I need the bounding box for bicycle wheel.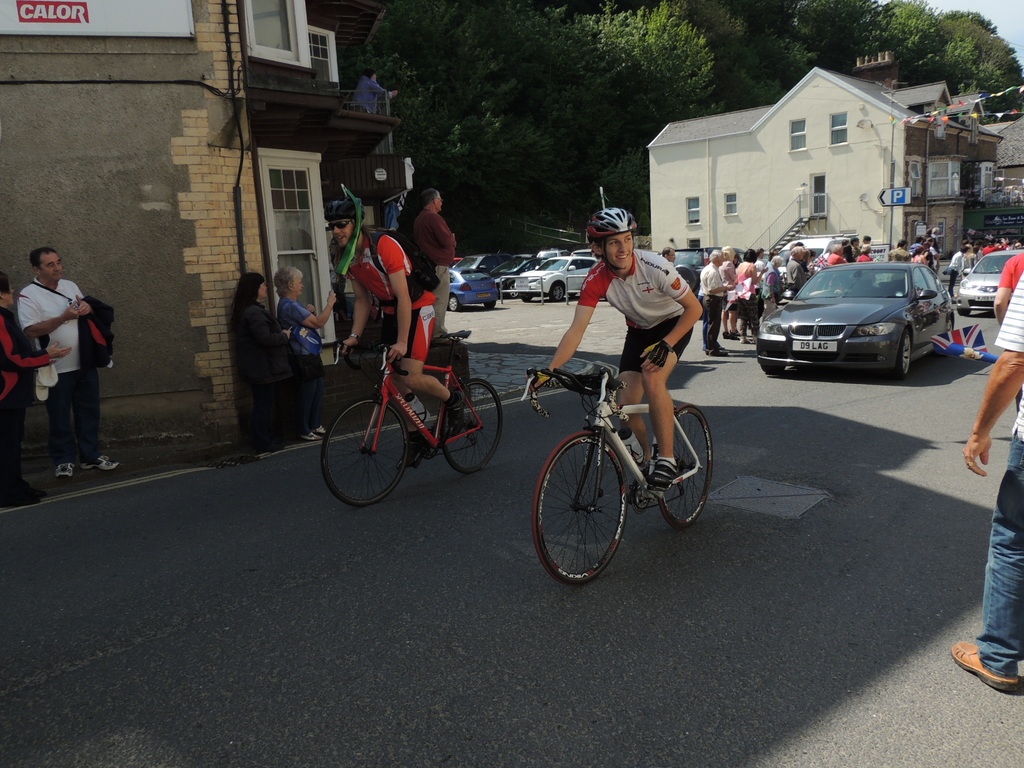
Here it is: detection(330, 407, 416, 504).
